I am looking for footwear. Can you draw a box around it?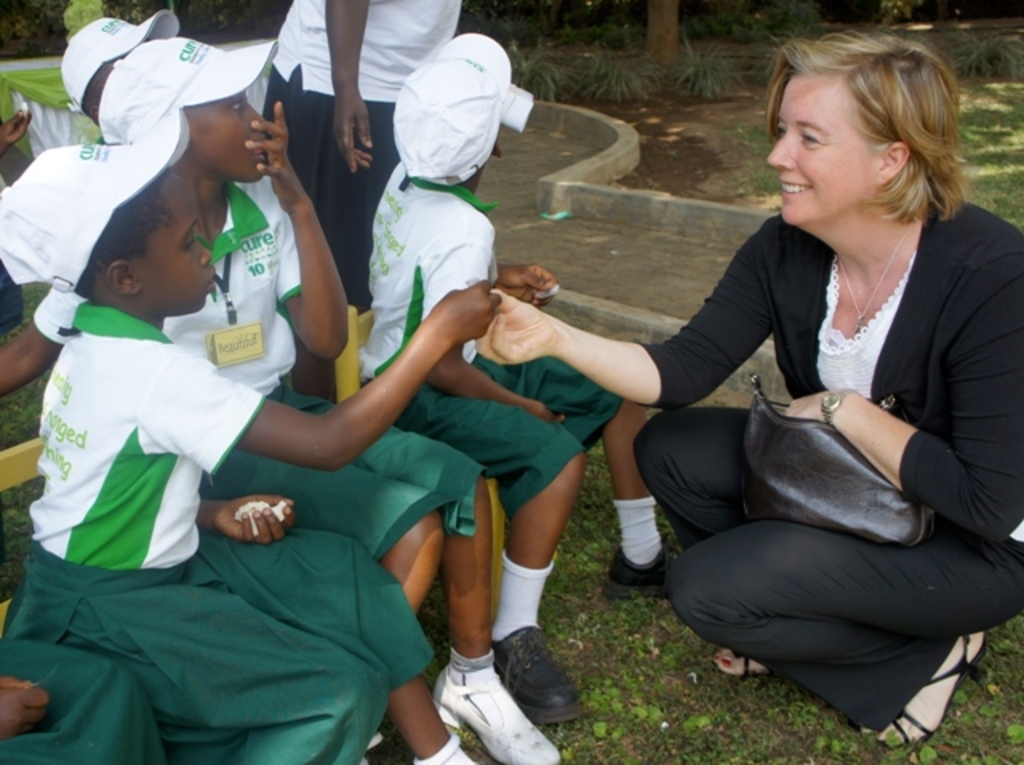
Sure, the bounding box is [x1=432, y1=666, x2=562, y2=760].
